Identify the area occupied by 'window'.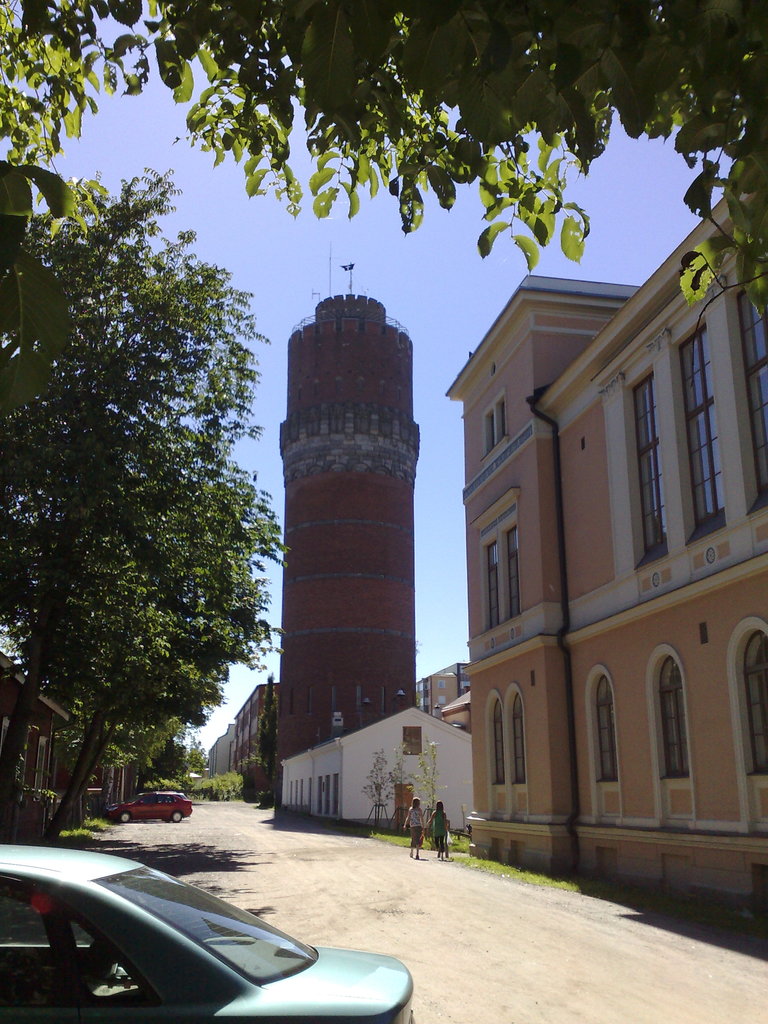
Area: bbox=(405, 724, 429, 760).
